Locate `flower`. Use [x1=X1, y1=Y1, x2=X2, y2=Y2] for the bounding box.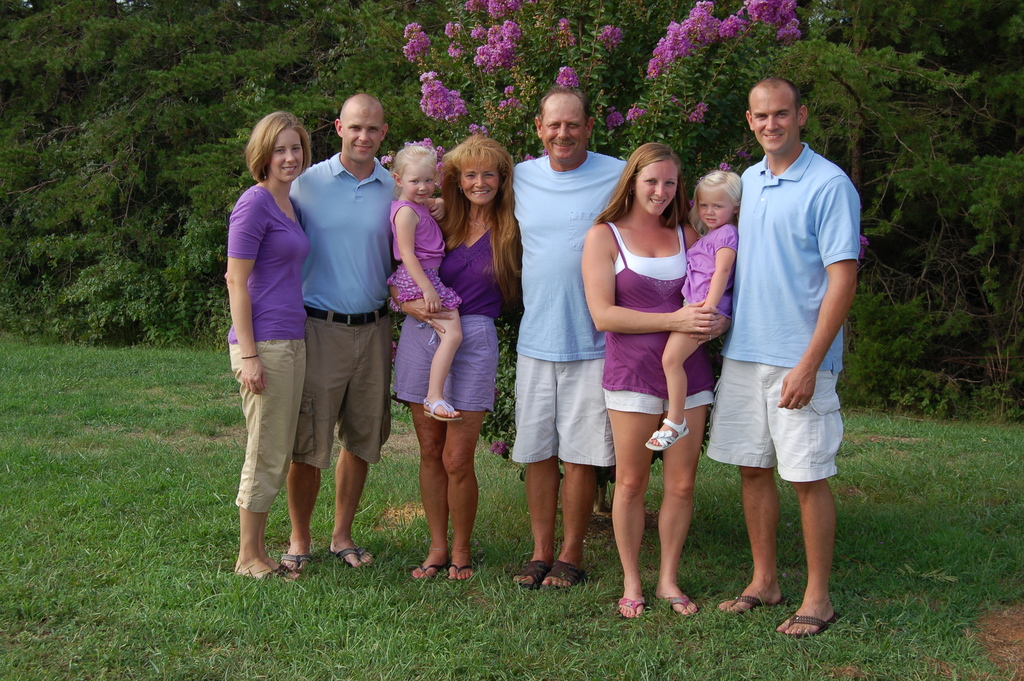
[x1=447, y1=42, x2=461, y2=60].
